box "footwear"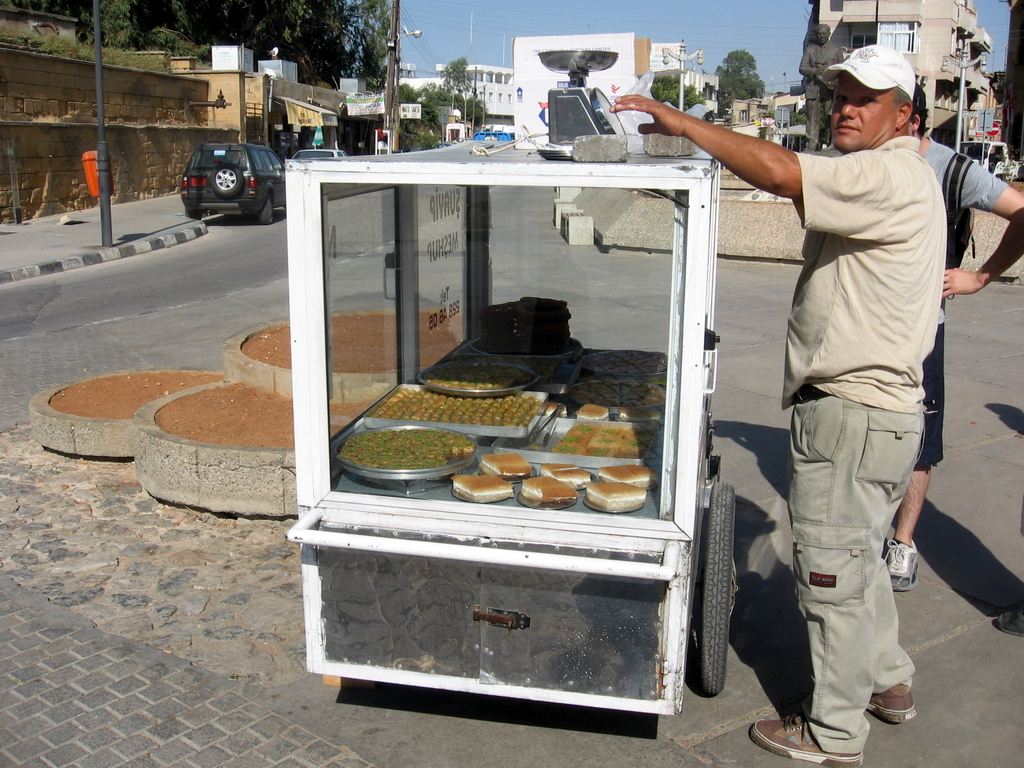
locate(882, 534, 930, 593)
